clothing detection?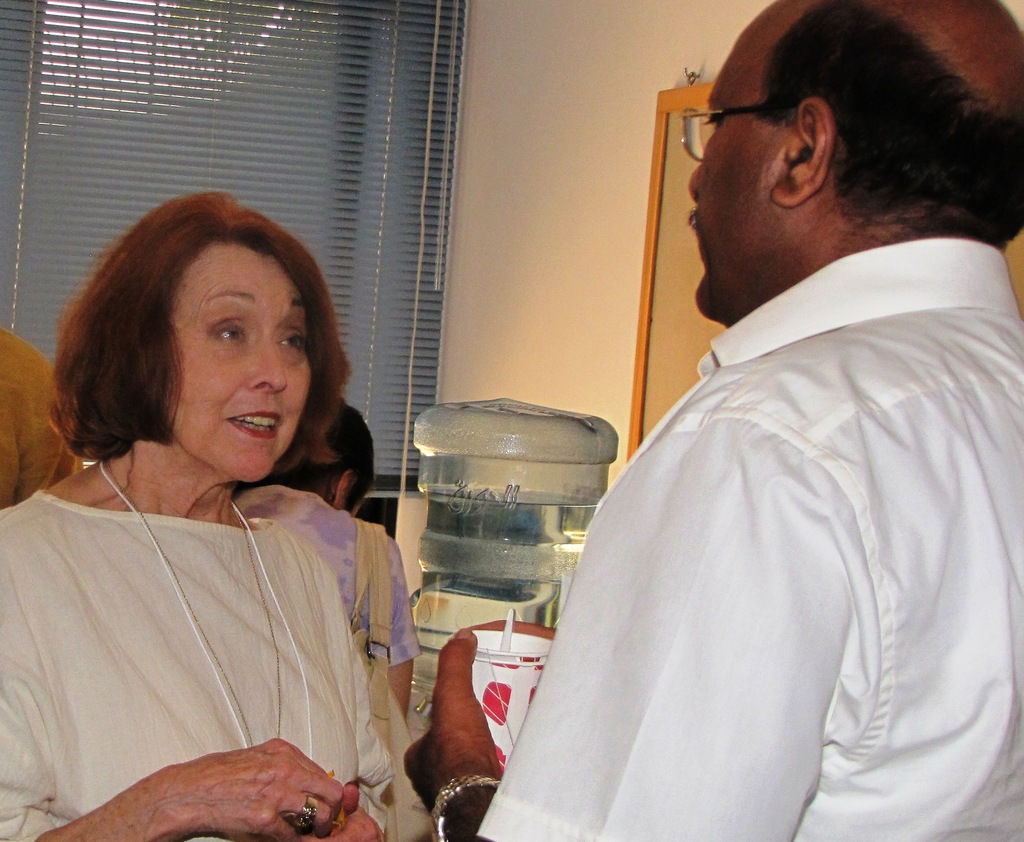
<box>0,324,83,504</box>
